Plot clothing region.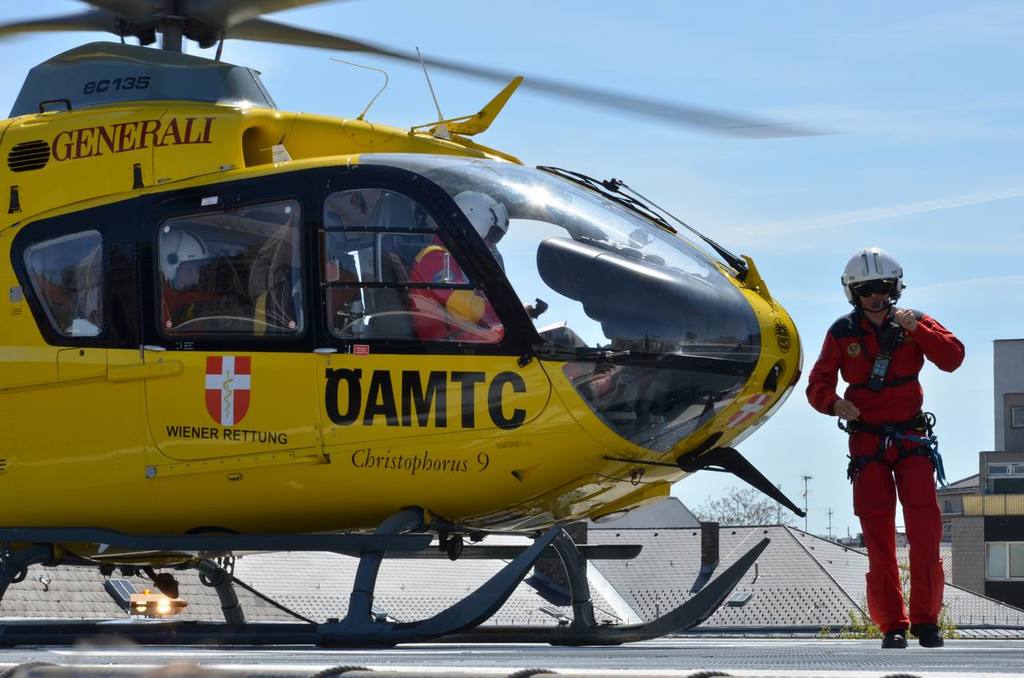
Plotted at bbox=[824, 272, 956, 619].
